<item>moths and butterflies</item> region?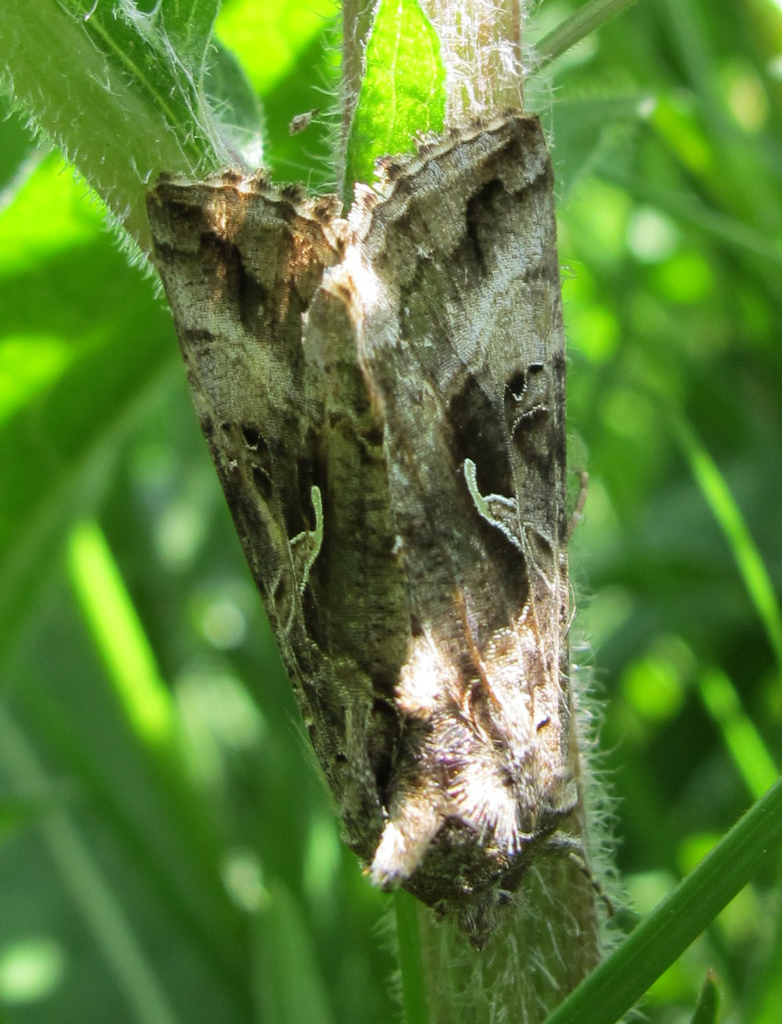
rect(148, 99, 618, 953)
